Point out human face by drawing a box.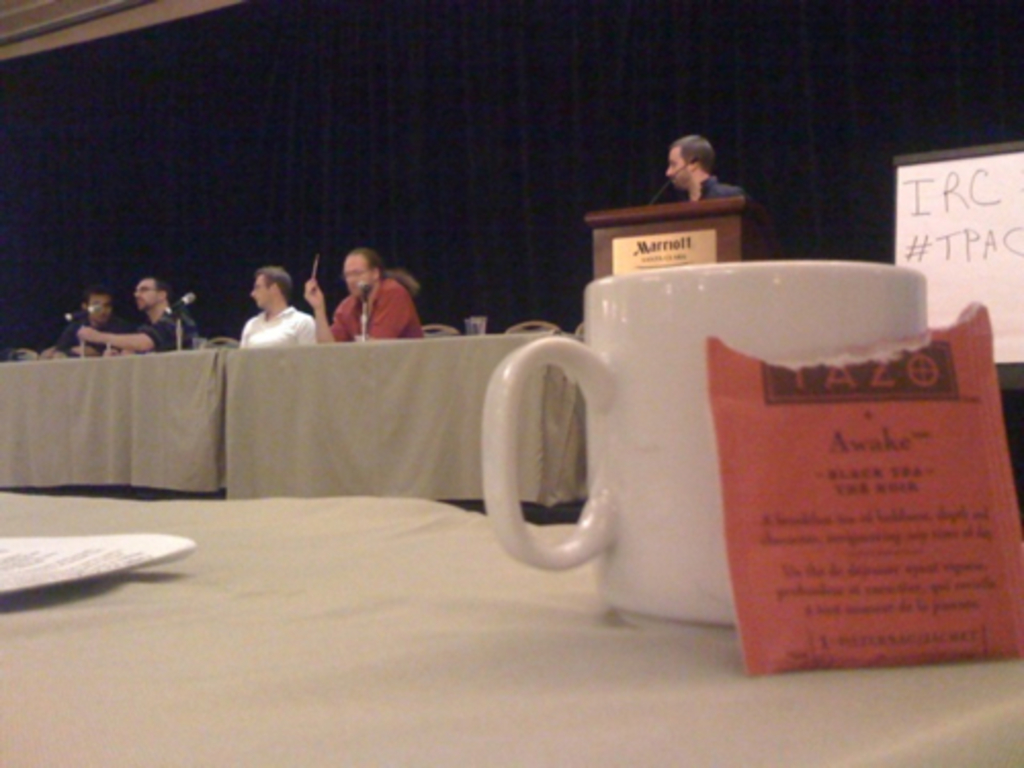
select_region(659, 145, 694, 186).
